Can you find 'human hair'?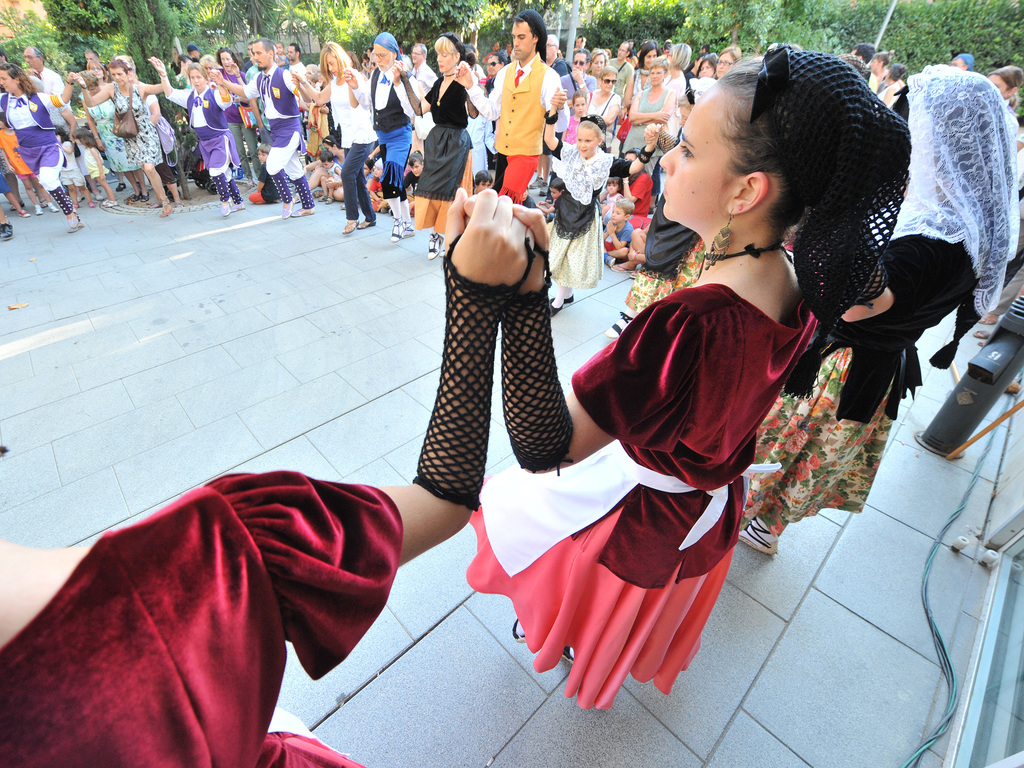
Yes, bounding box: region(890, 60, 908, 82).
